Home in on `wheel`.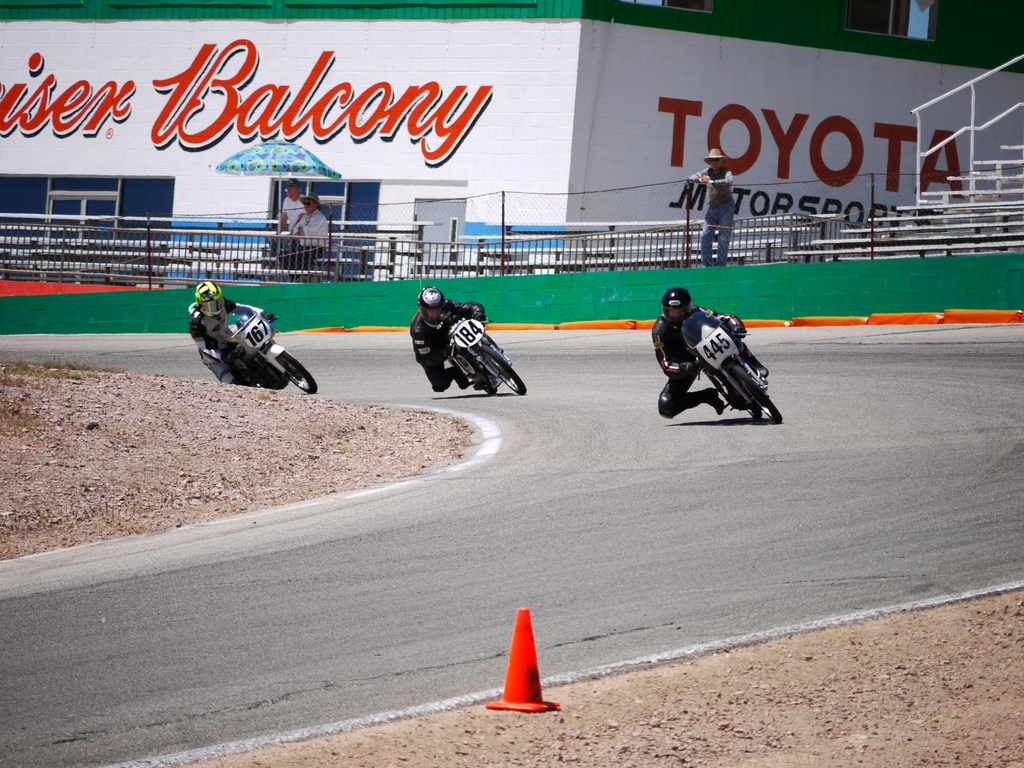
Homed in at 477,339,529,394.
